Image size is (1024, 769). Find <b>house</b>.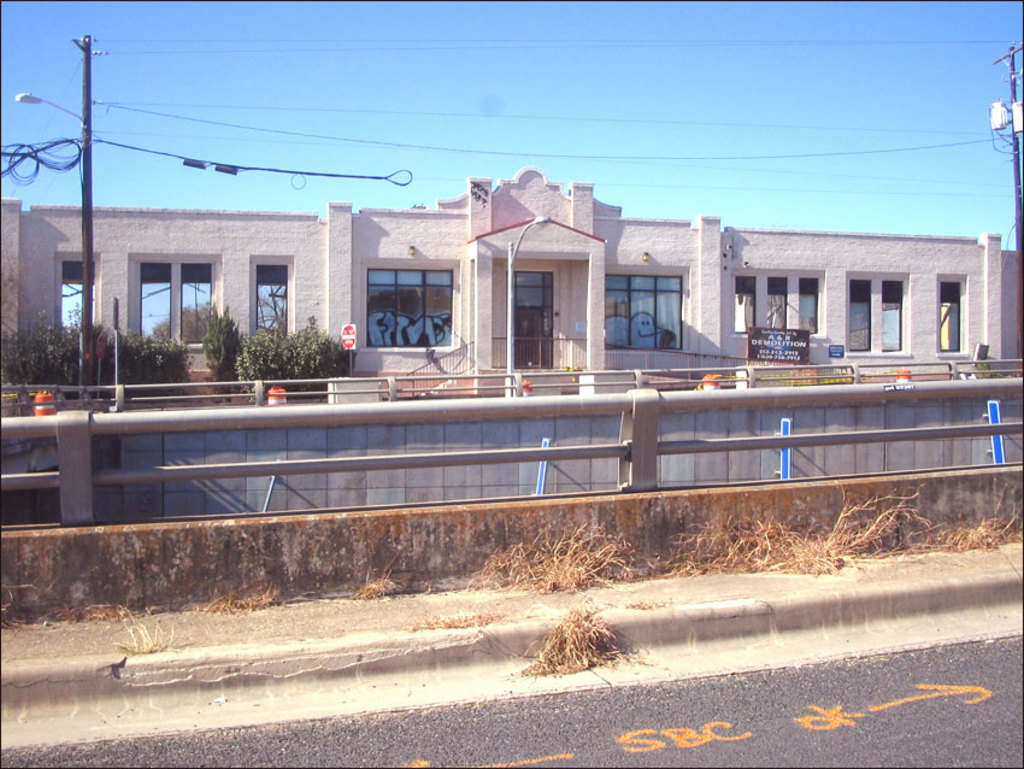
x1=0 y1=163 x2=1023 y2=407.
